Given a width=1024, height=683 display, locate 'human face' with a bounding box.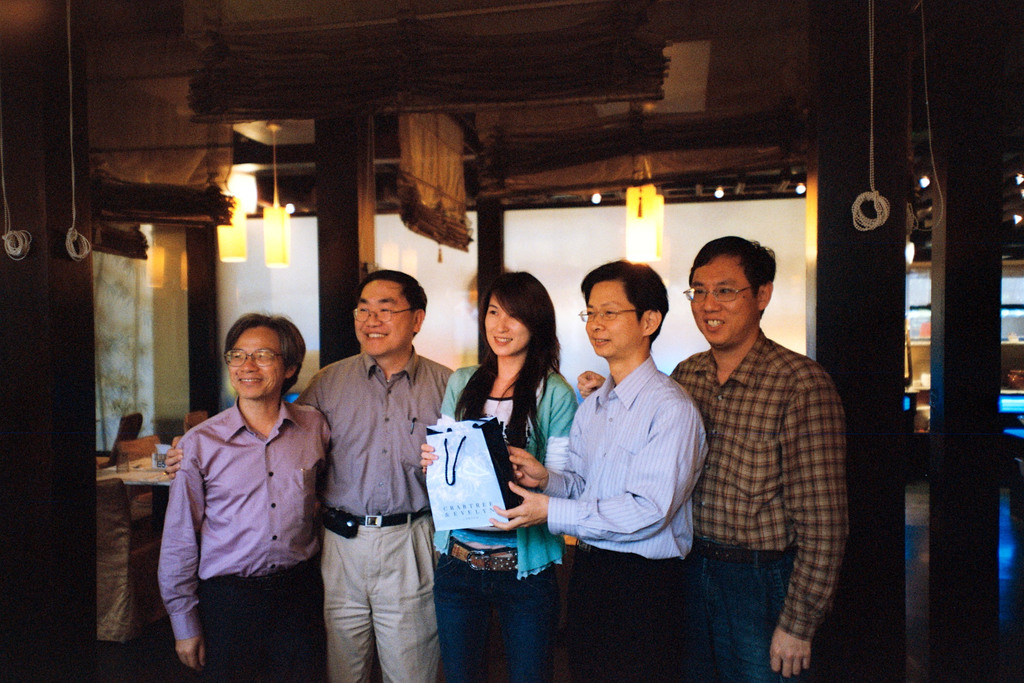
Located: box(690, 259, 750, 344).
